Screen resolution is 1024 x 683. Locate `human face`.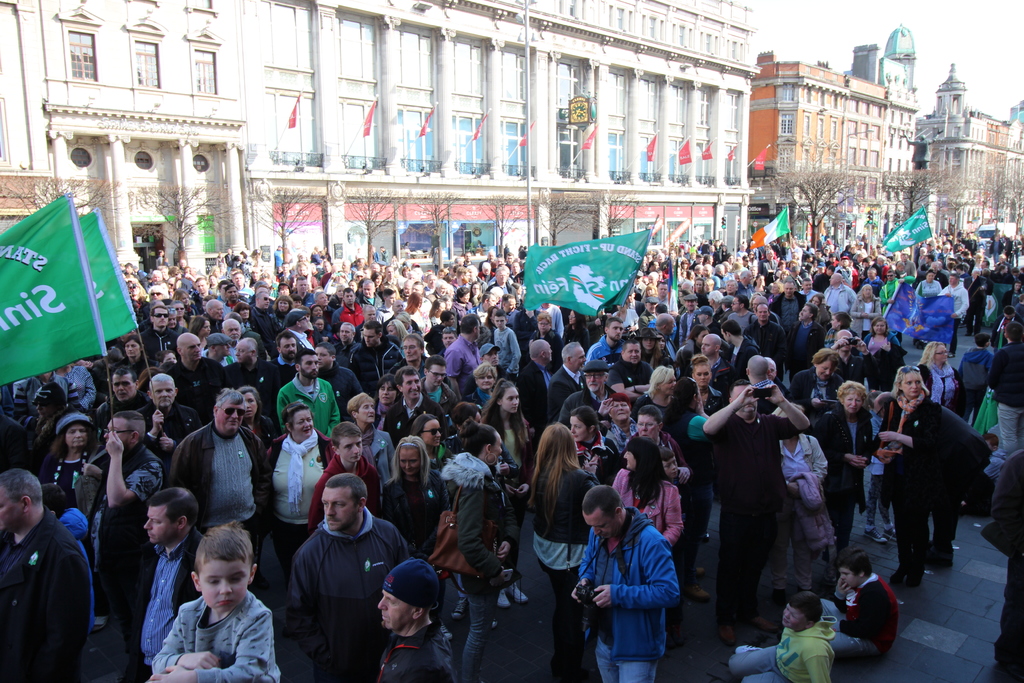
<bbox>477, 370, 493, 388</bbox>.
